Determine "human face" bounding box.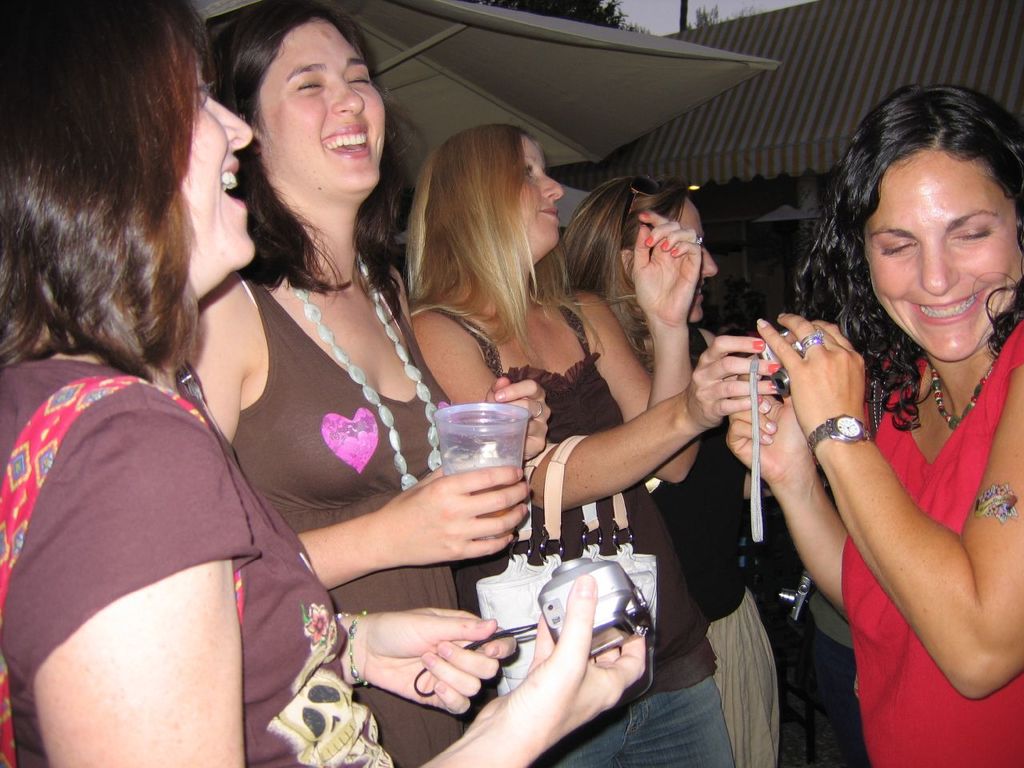
Determined: pyautogui.locateOnScreen(688, 194, 716, 324).
